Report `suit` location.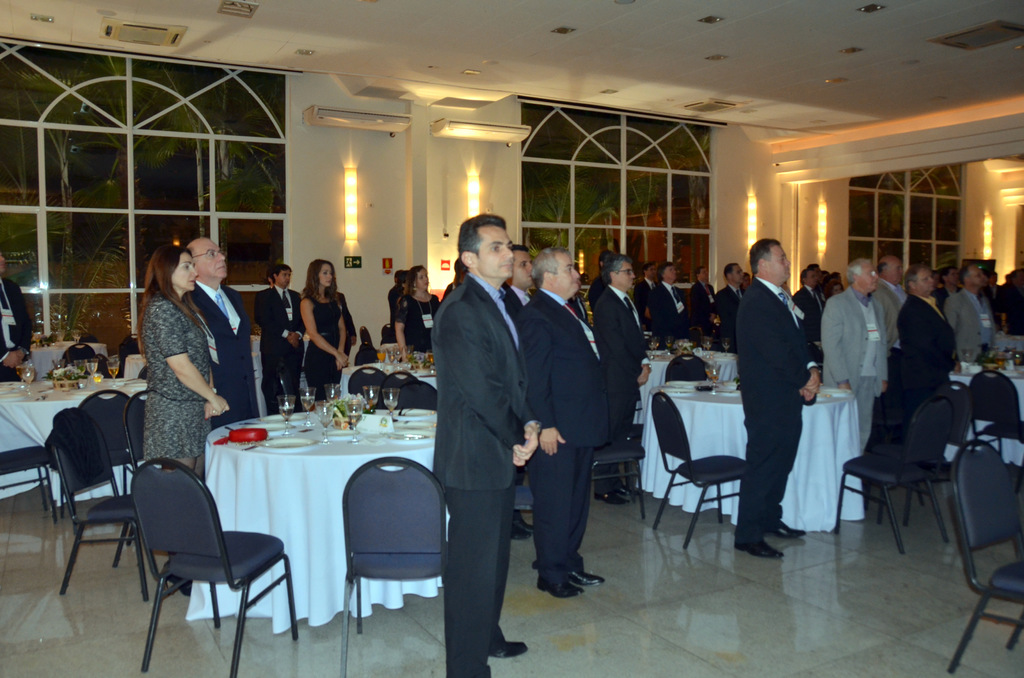
Report: left=255, top=287, right=309, bottom=415.
